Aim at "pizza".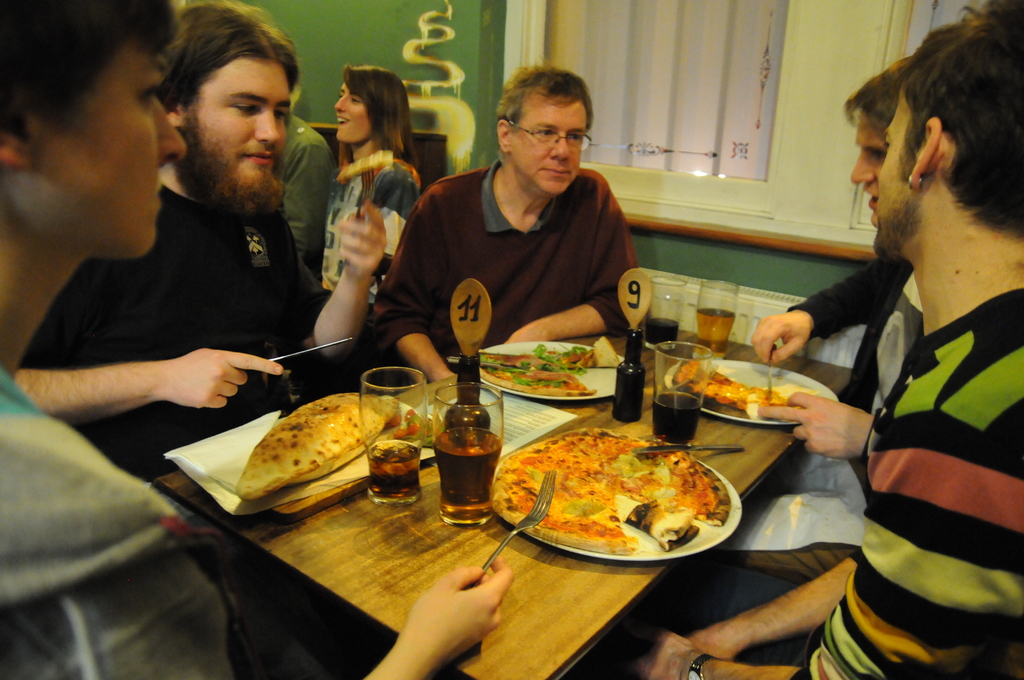
Aimed at x1=675 y1=357 x2=792 y2=407.
